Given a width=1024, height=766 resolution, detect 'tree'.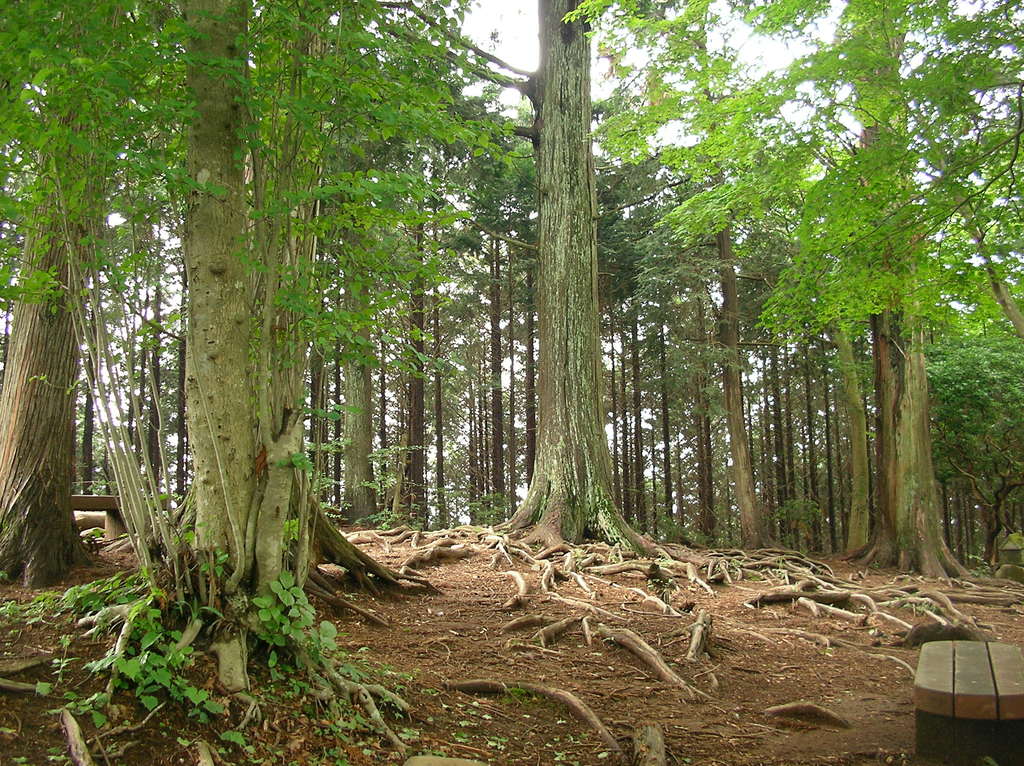
[499,0,670,566].
